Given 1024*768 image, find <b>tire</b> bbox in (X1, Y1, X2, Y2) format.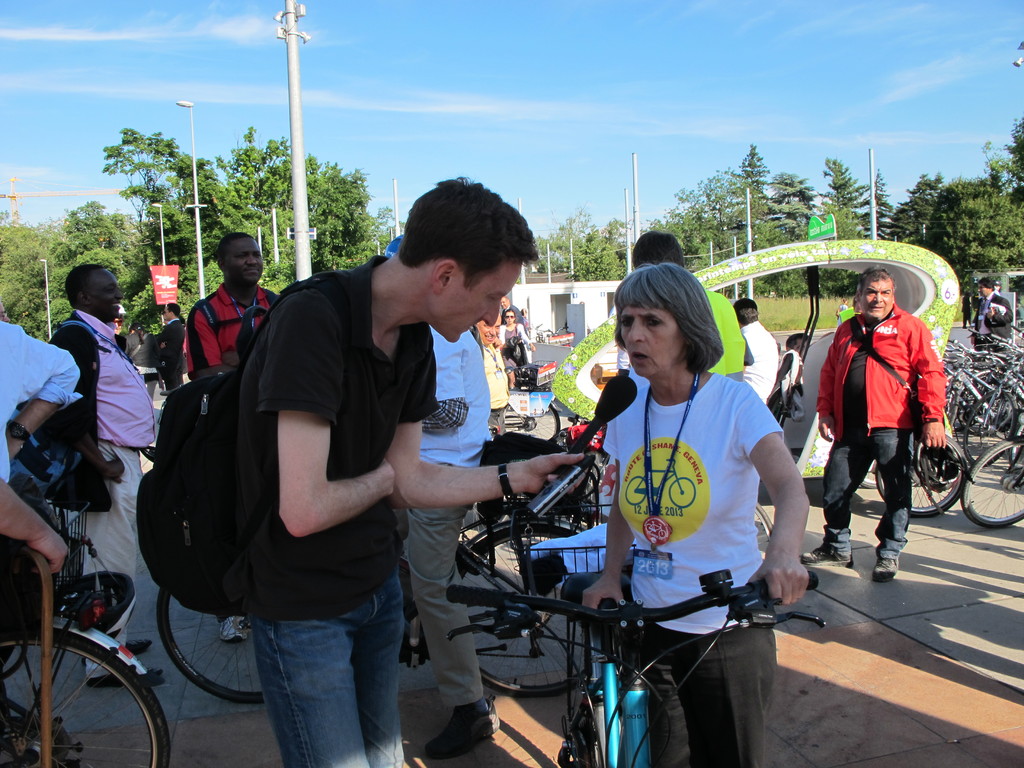
(960, 442, 1023, 528).
